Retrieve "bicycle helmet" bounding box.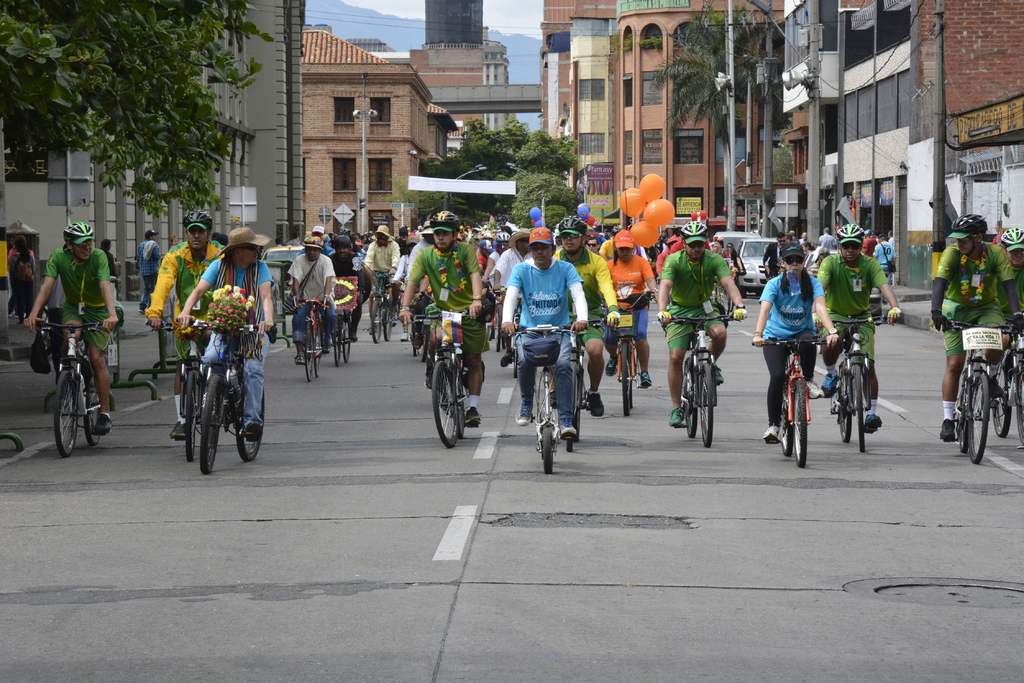
Bounding box: BBox(835, 222, 871, 242).
